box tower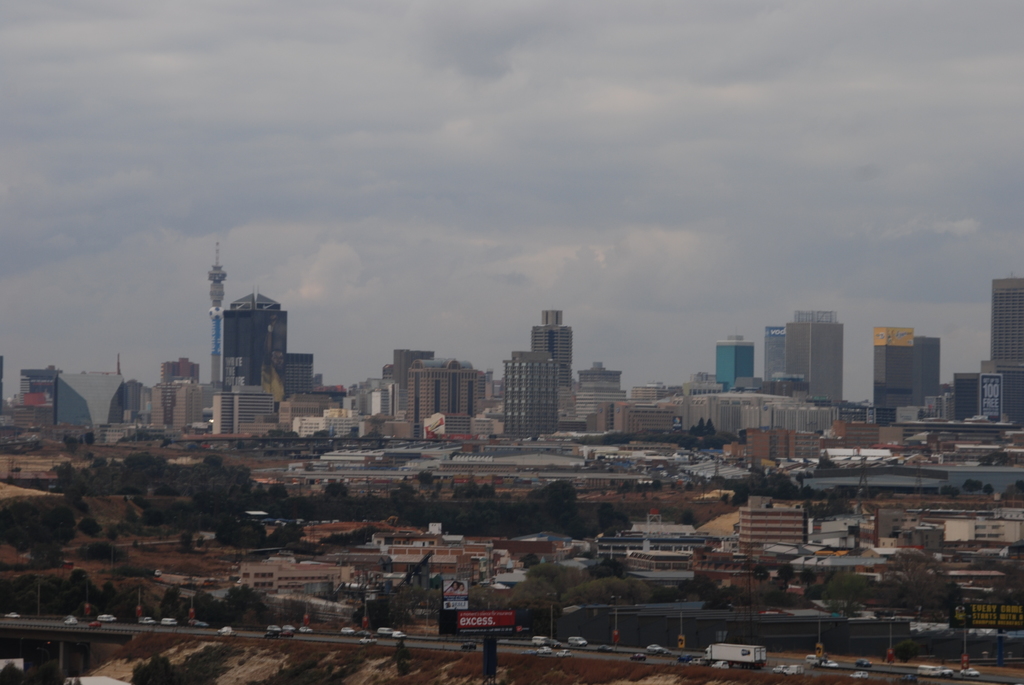
(714, 329, 753, 383)
